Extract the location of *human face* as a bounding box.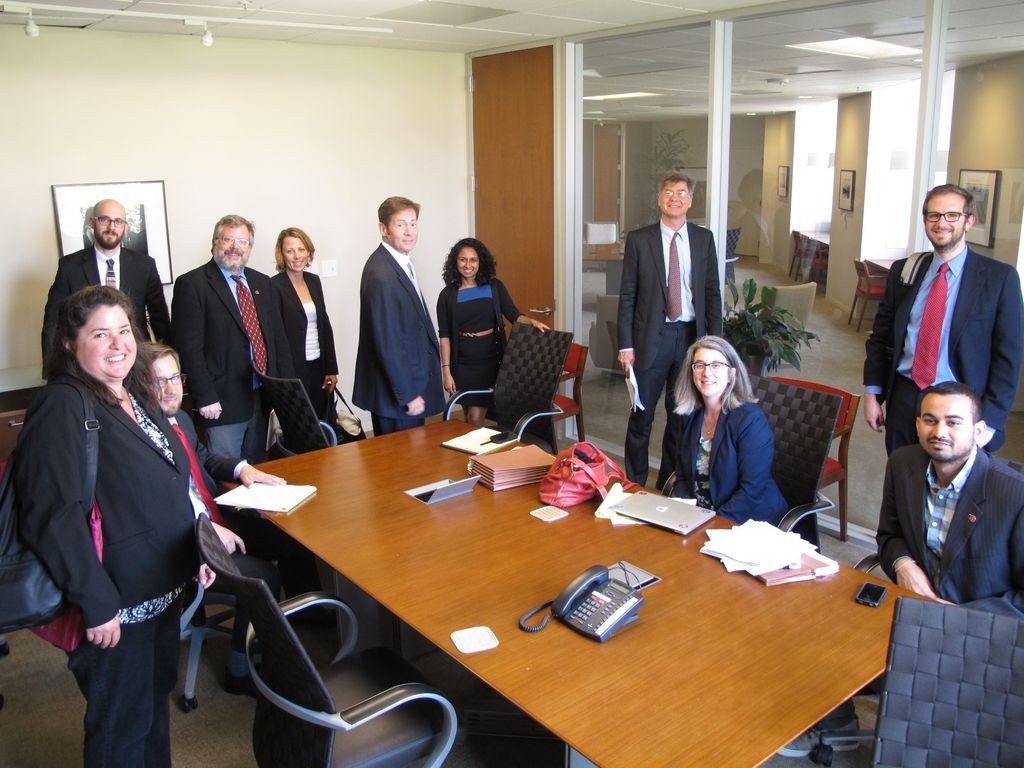
BBox(150, 355, 187, 417).
